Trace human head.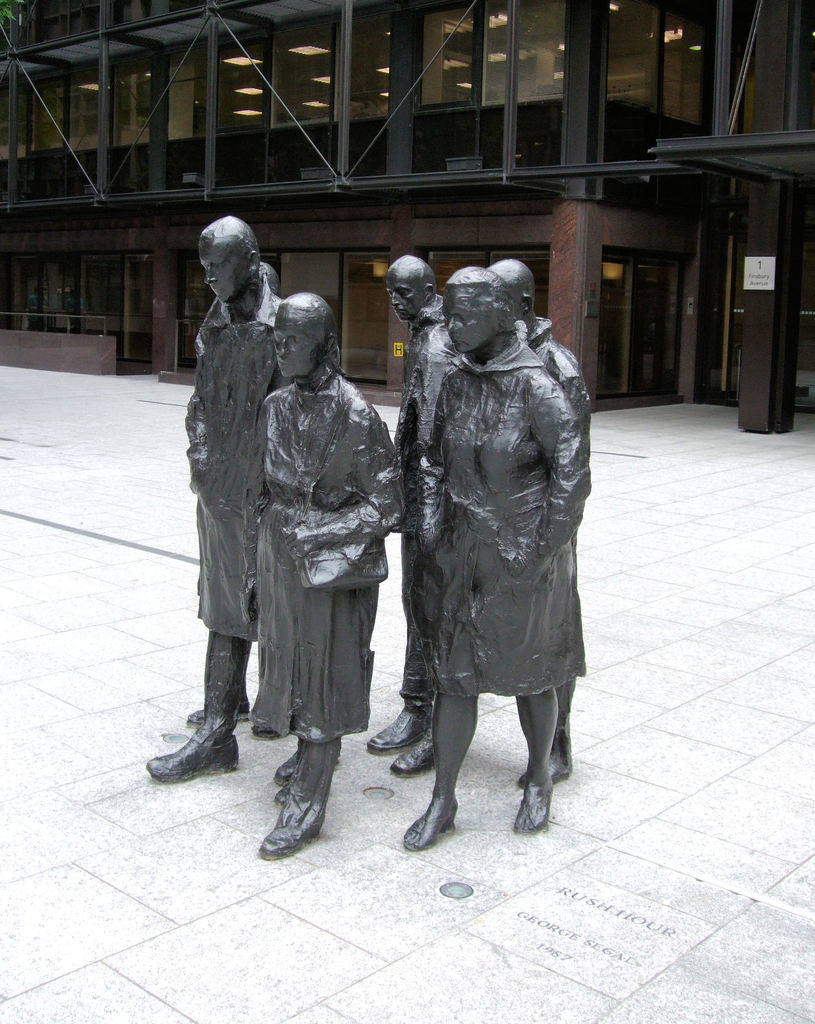
Traced to bbox=(380, 253, 445, 323).
